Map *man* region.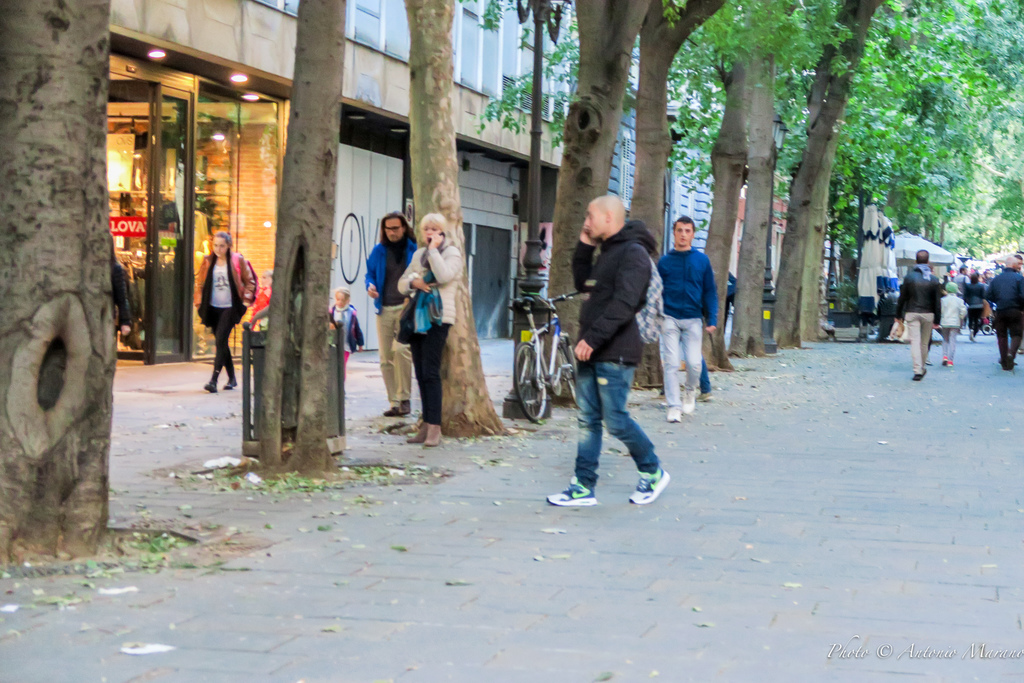
Mapped to x1=362 y1=203 x2=426 y2=418.
